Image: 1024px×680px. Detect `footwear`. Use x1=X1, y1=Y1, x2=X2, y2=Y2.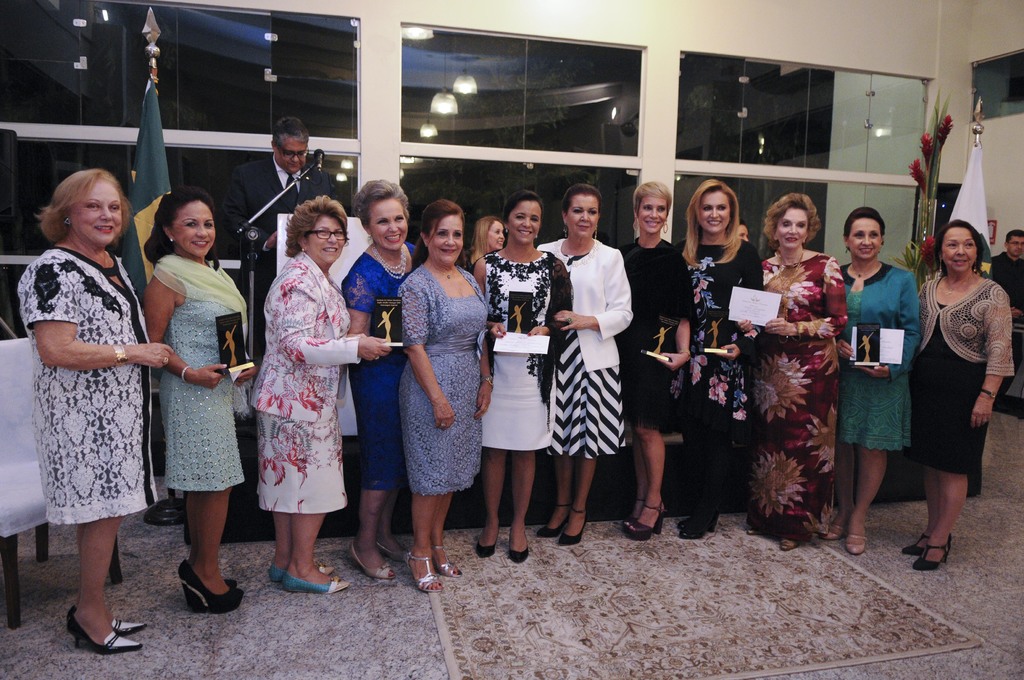
x1=558, y1=503, x2=586, y2=546.
